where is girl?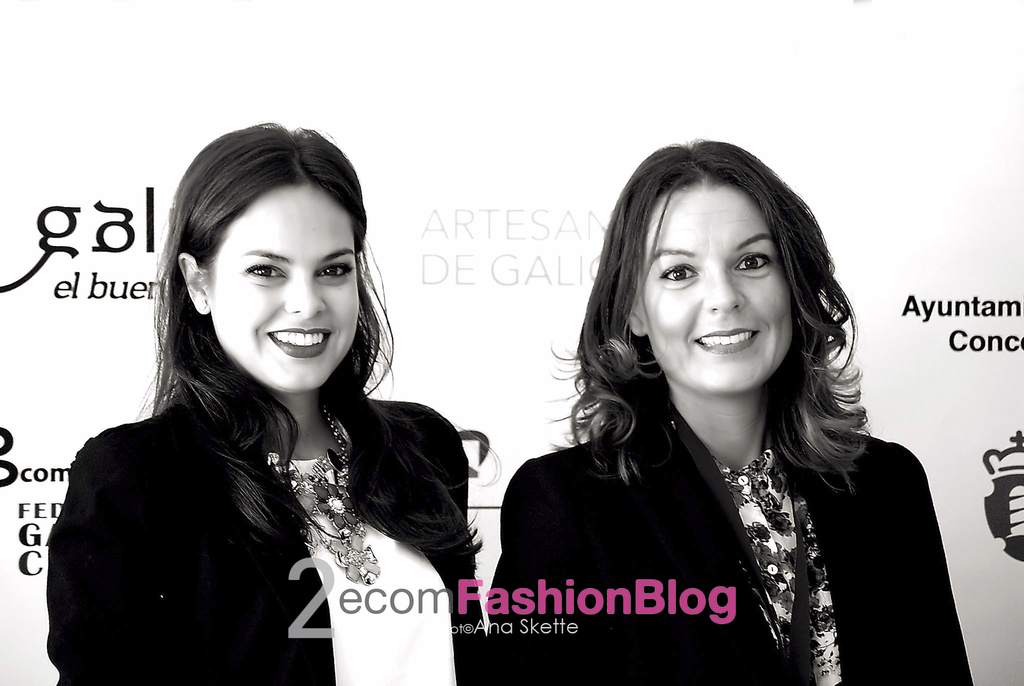
<bbox>490, 140, 973, 685</bbox>.
